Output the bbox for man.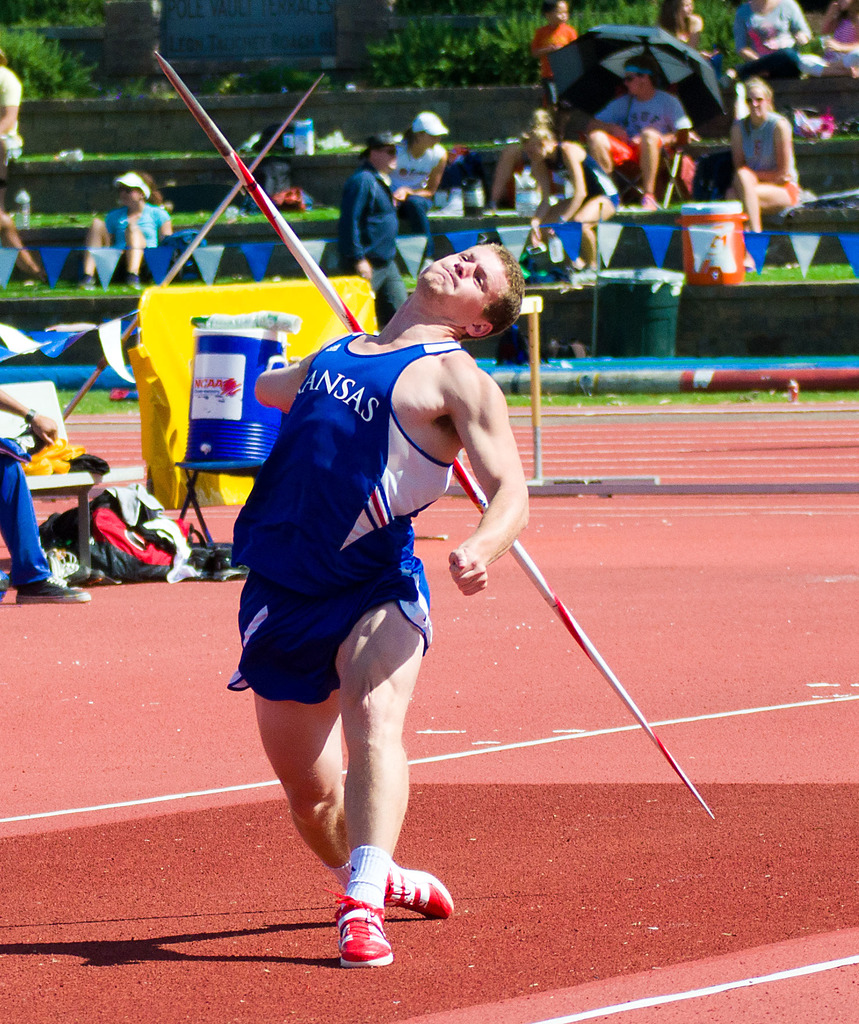
(216,233,522,917).
